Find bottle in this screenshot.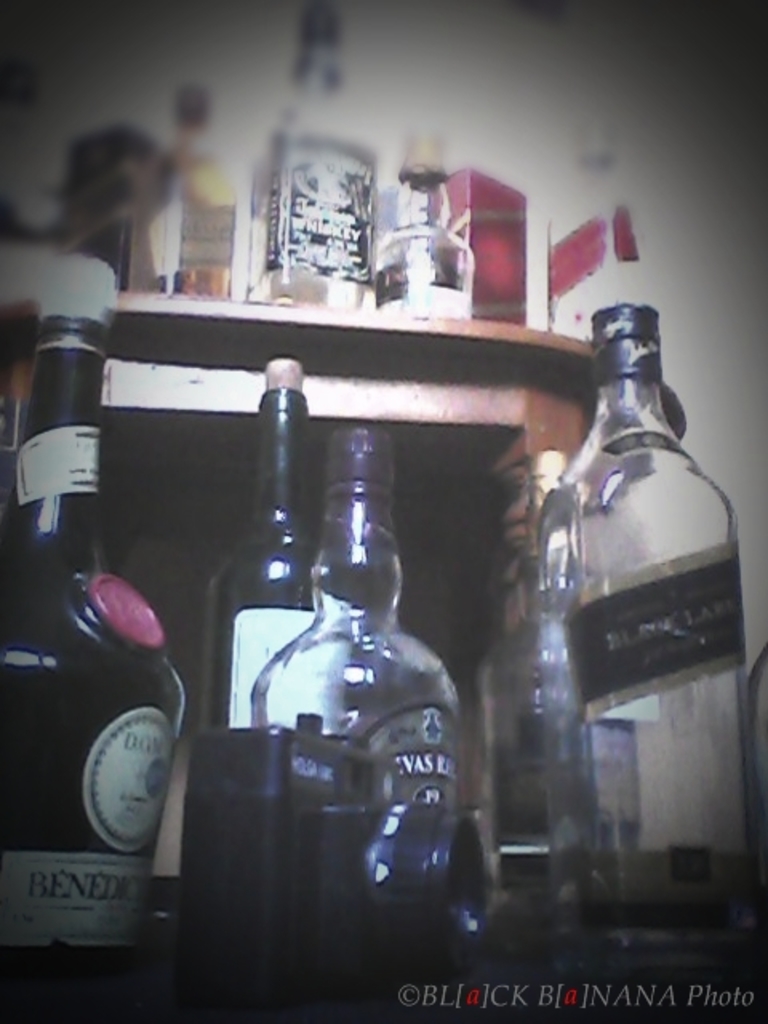
The bounding box for bottle is select_region(190, 362, 317, 744).
